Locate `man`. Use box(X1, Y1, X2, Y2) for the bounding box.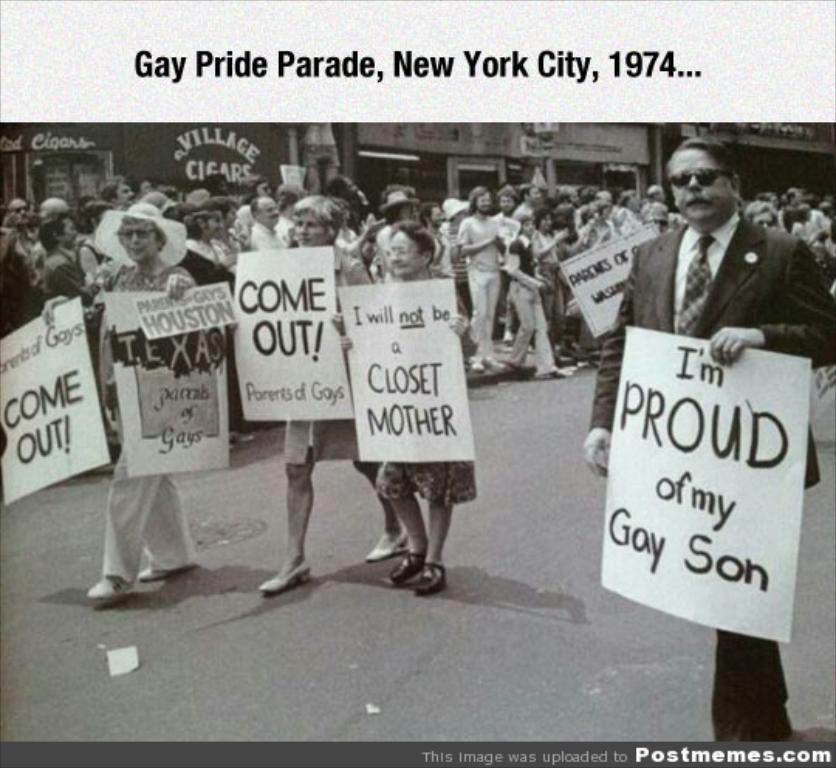
box(243, 189, 283, 245).
